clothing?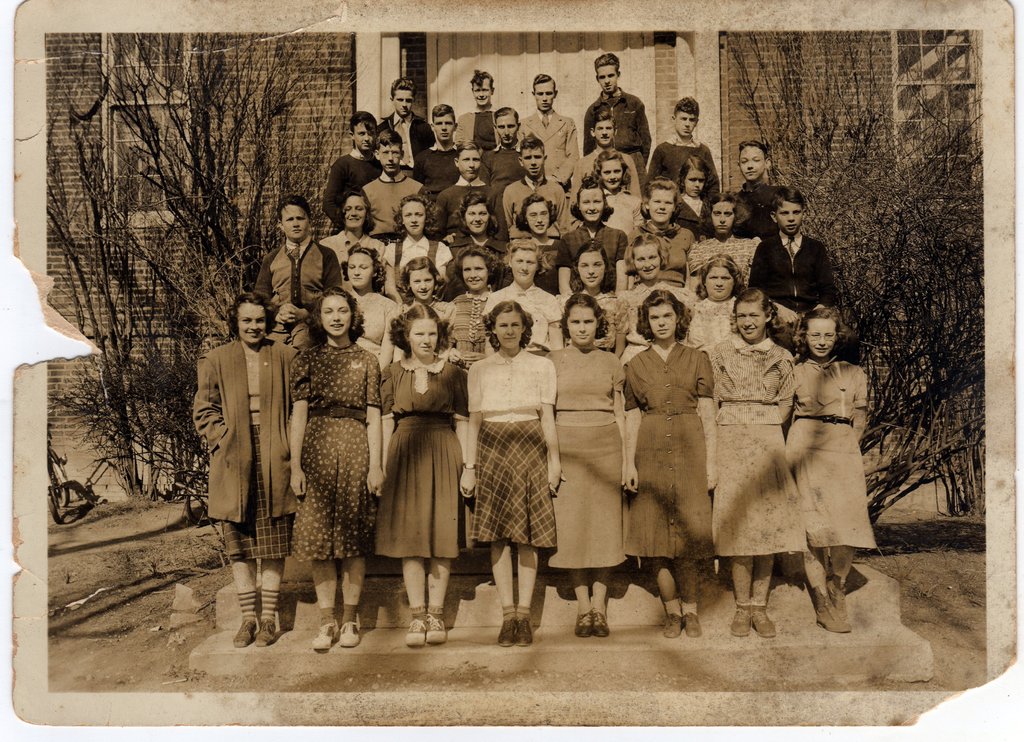
609,339,720,560
